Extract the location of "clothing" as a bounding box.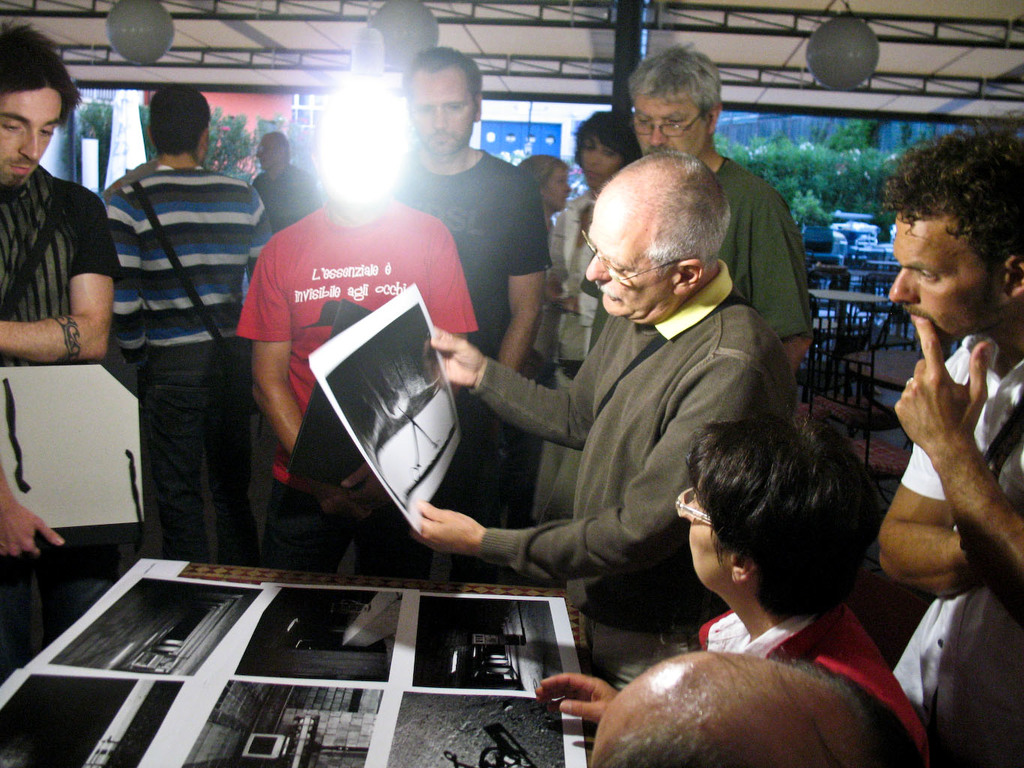
111:161:278:564.
